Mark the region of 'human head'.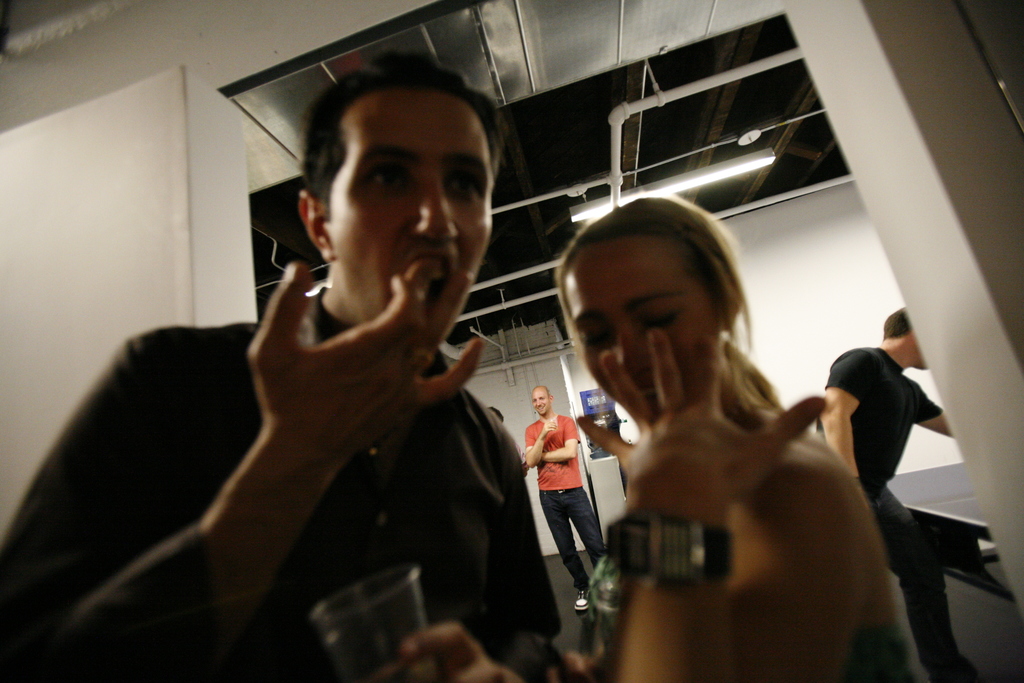
Region: select_region(297, 62, 499, 350).
